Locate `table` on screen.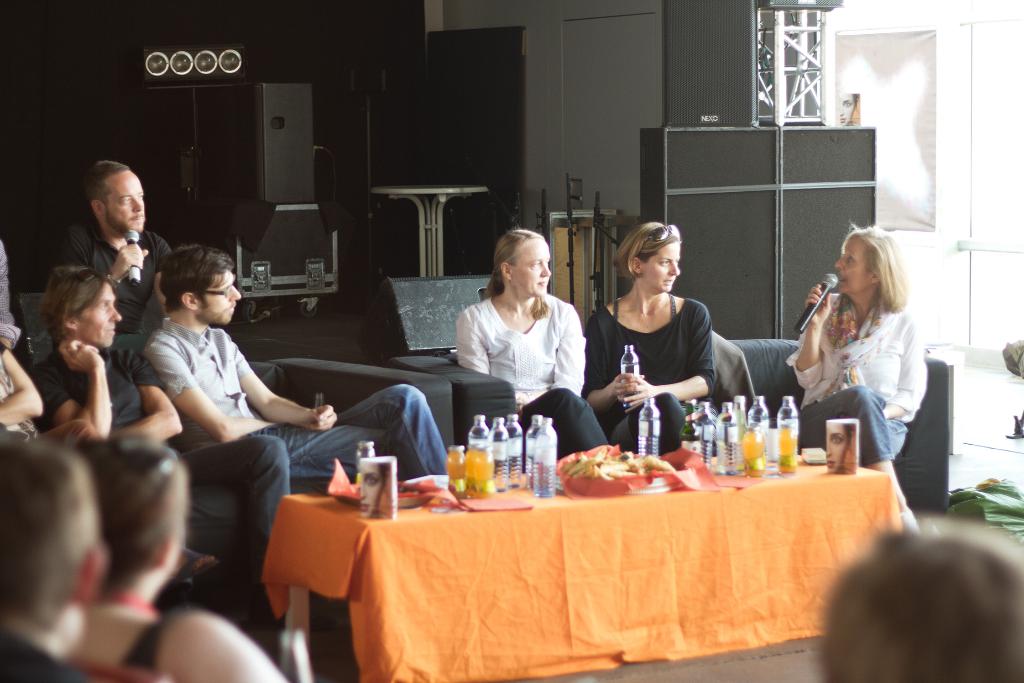
On screen at {"left": 205, "top": 368, "right": 896, "bottom": 682}.
